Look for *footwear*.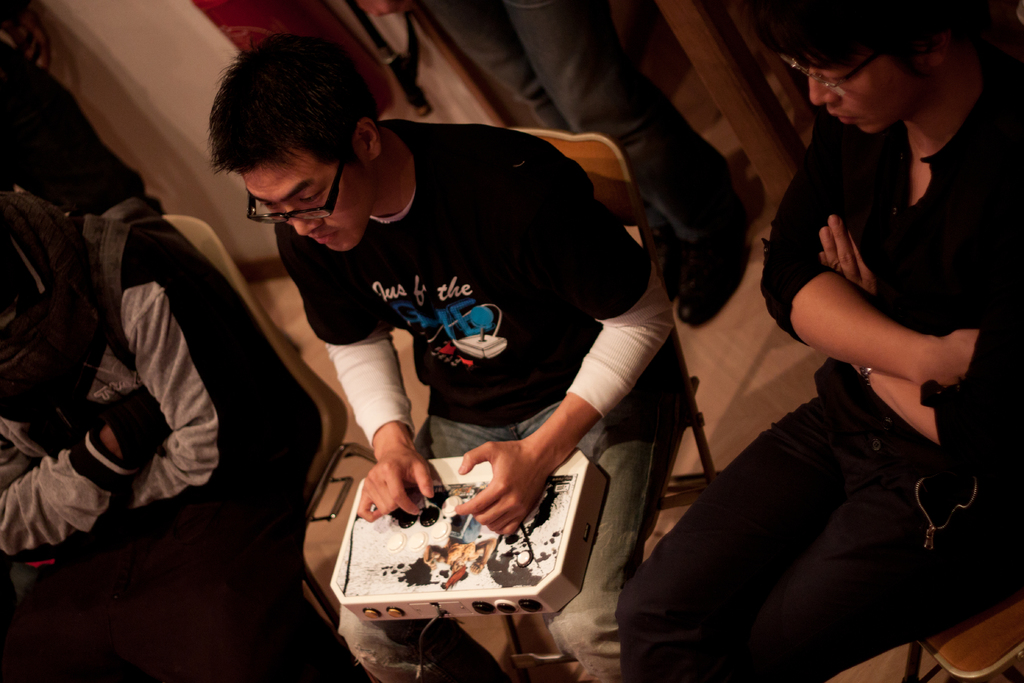
Found: {"x1": 675, "y1": 192, "x2": 743, "y2": 328}.
